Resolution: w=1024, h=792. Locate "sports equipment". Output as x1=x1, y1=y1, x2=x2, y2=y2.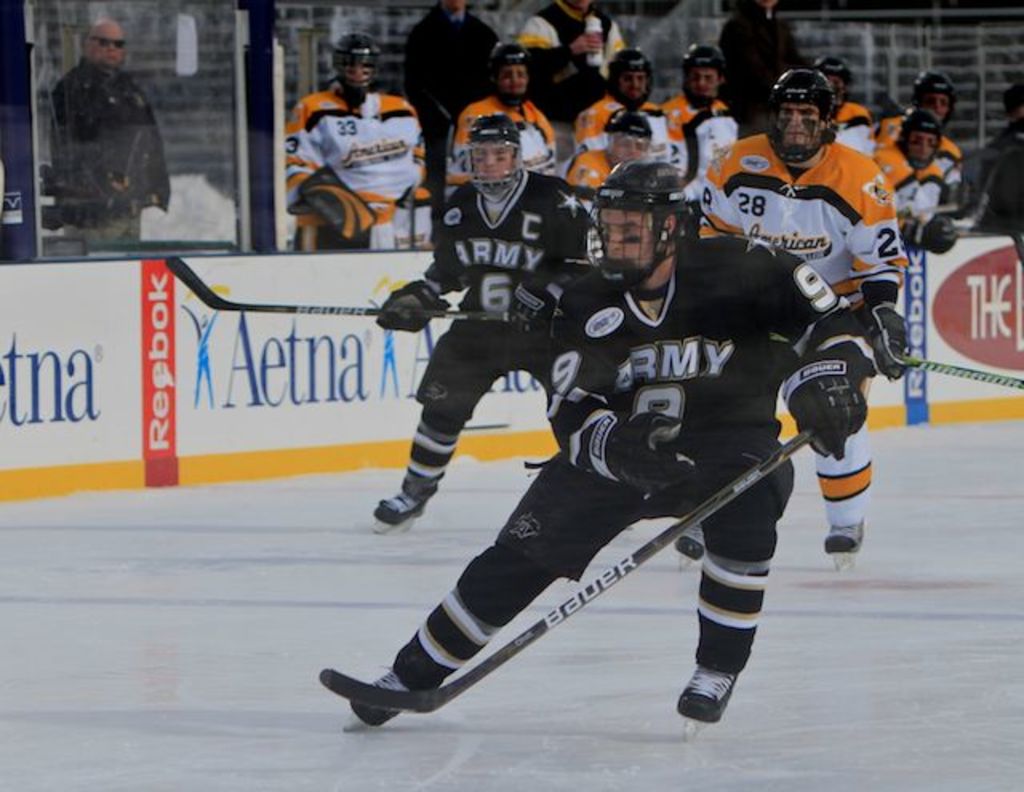
x1=366, y1=486, x2=430, y2=536.
